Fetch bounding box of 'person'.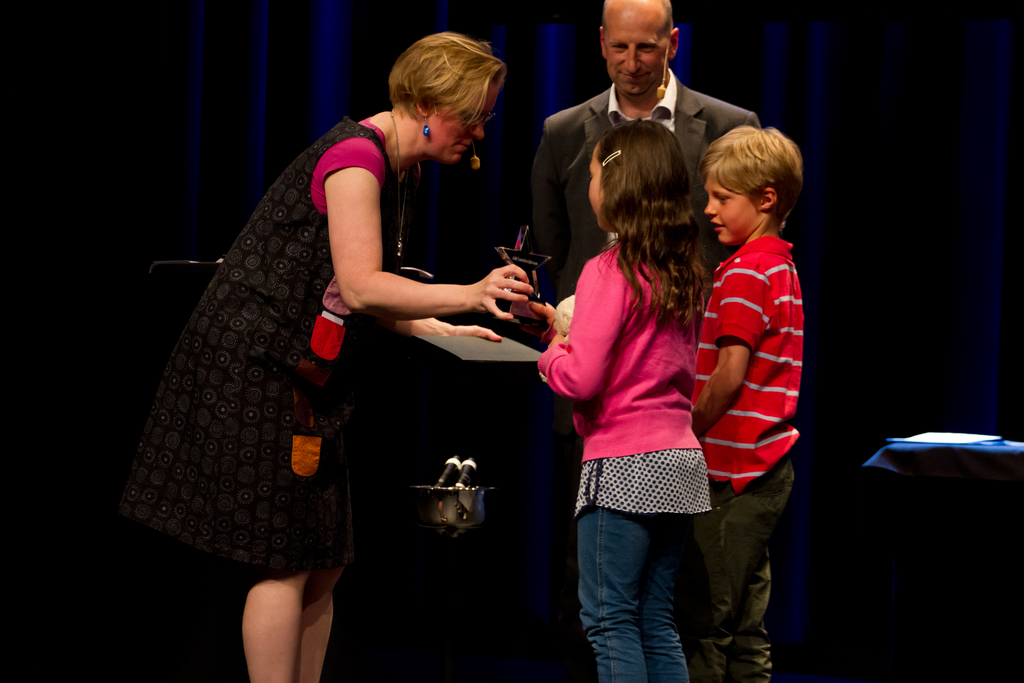
Bbox: x1=541 y1=0 x2=763 y2=305.
